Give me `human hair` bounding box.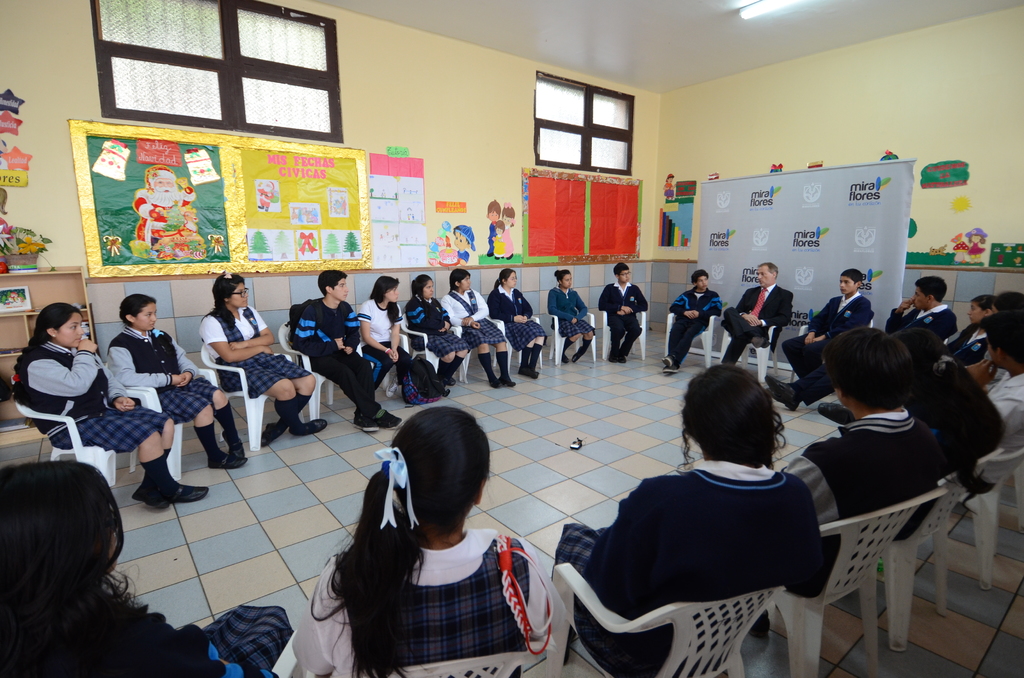
(757,261,777,278).
